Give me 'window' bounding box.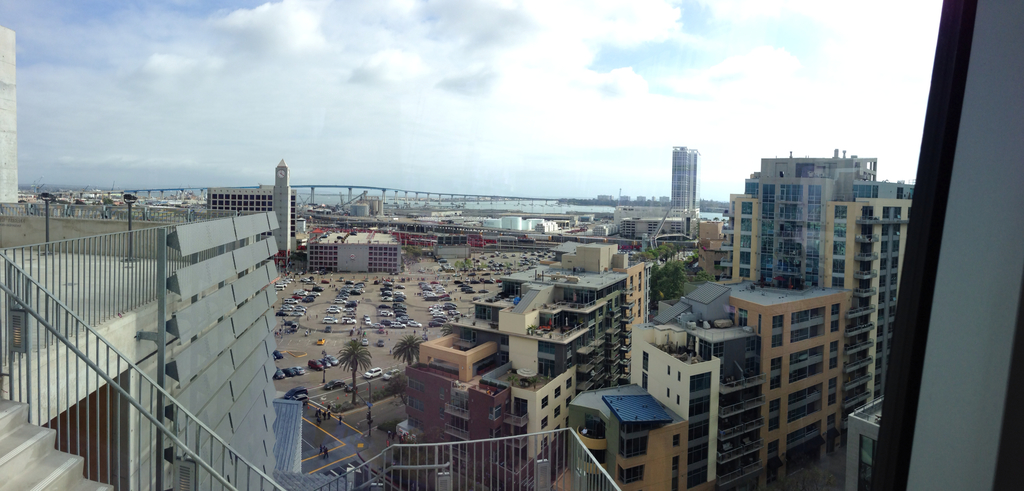
[877,276,886,288].
